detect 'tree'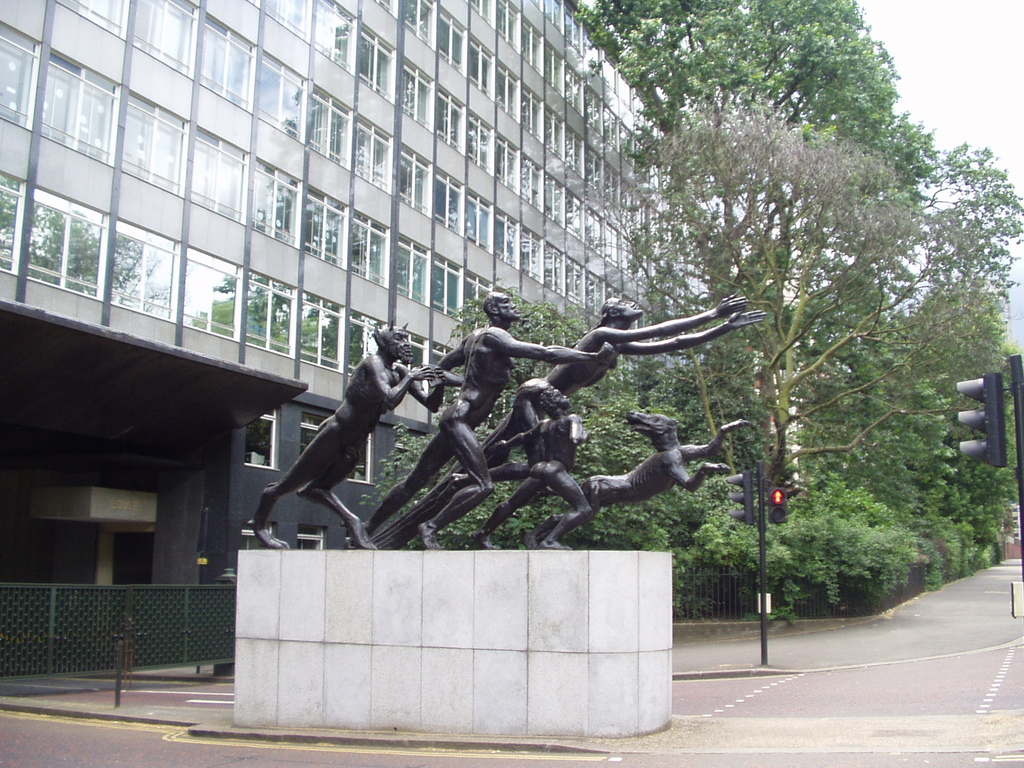
599 95 948 593
